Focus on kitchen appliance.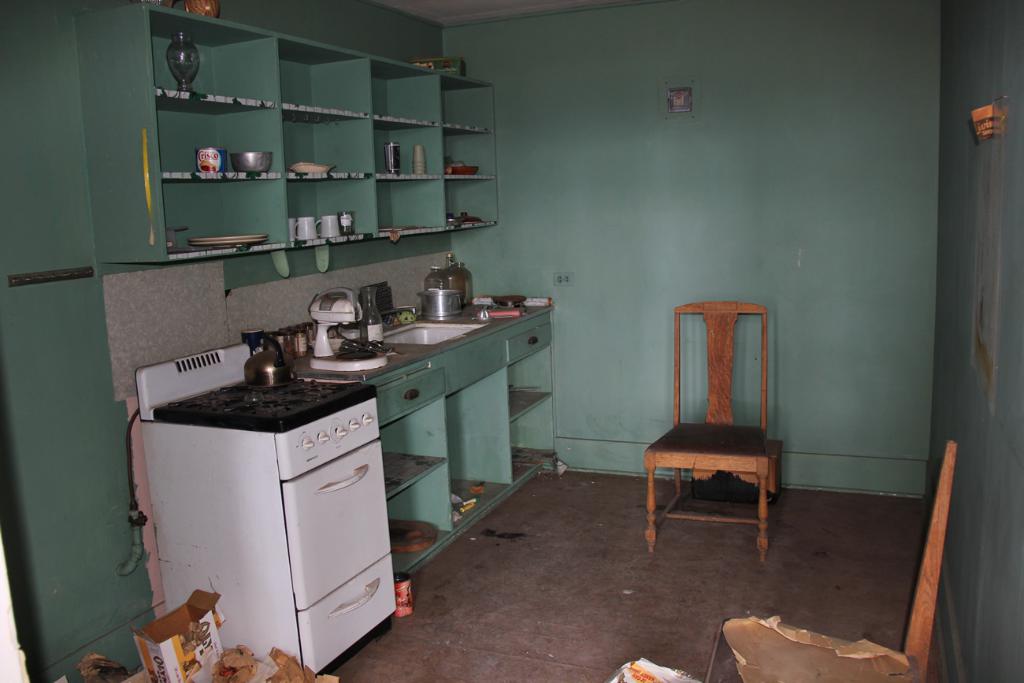
Focused at bbox=(228, 150, 271, 170).
